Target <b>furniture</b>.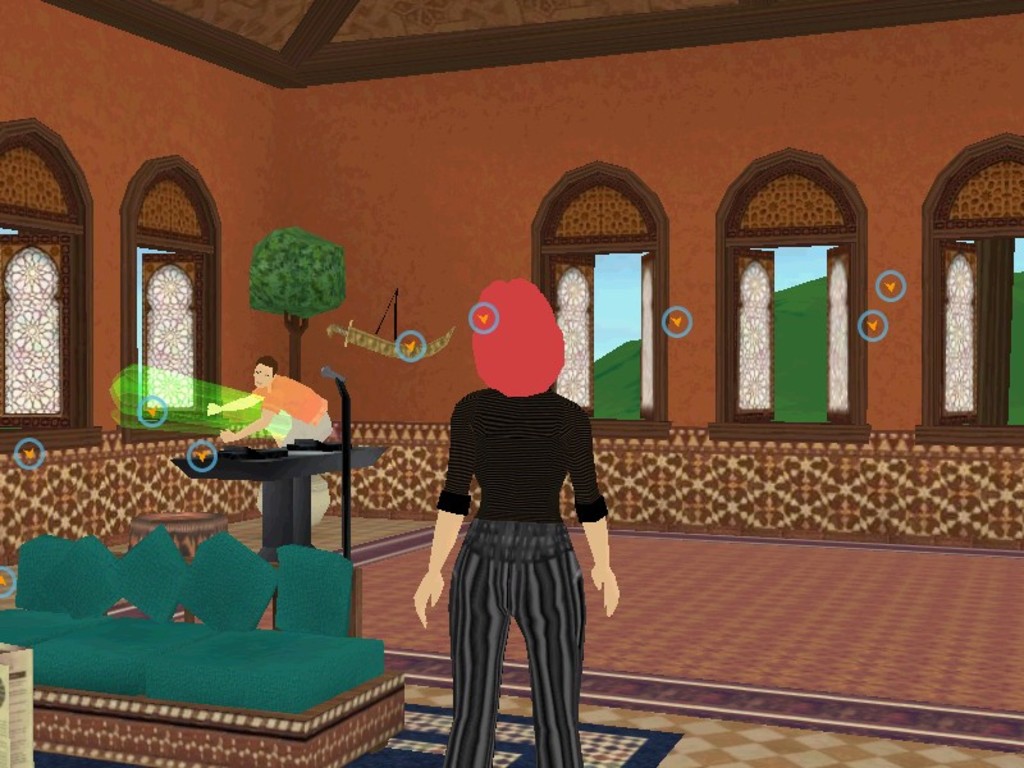
Target region: bbox(170, 442, 387, 561).
